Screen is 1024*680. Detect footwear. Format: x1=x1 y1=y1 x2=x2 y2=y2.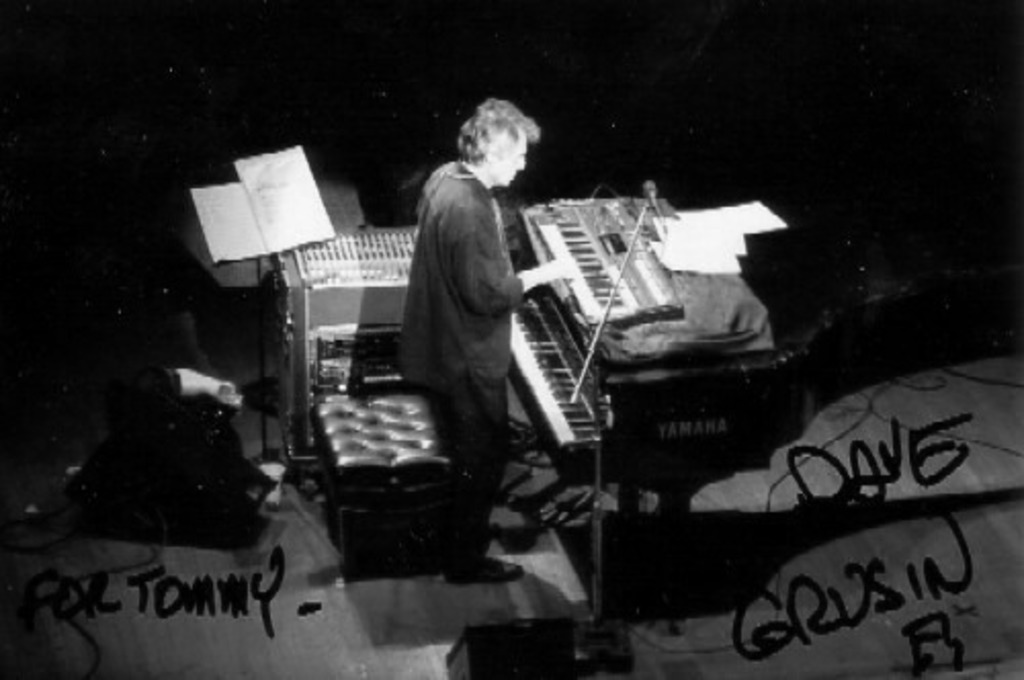
x1=438 y1=553 x2=524 y2=584.
